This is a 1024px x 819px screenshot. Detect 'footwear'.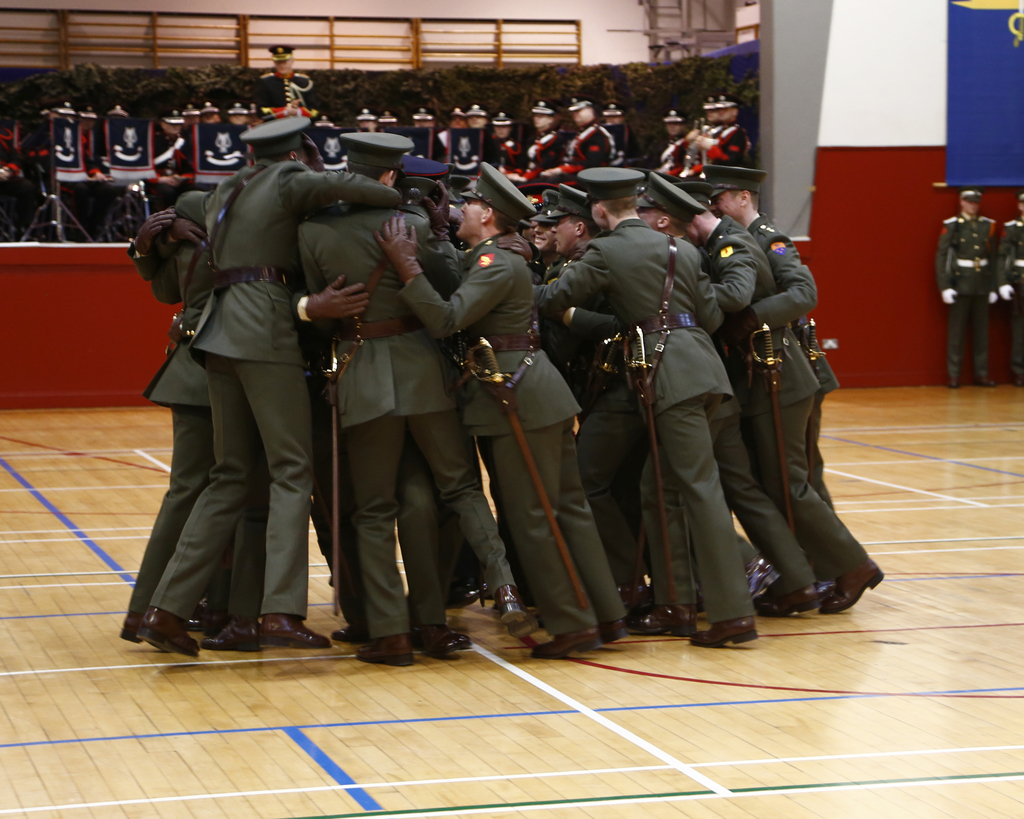
(948,376,966,391).
